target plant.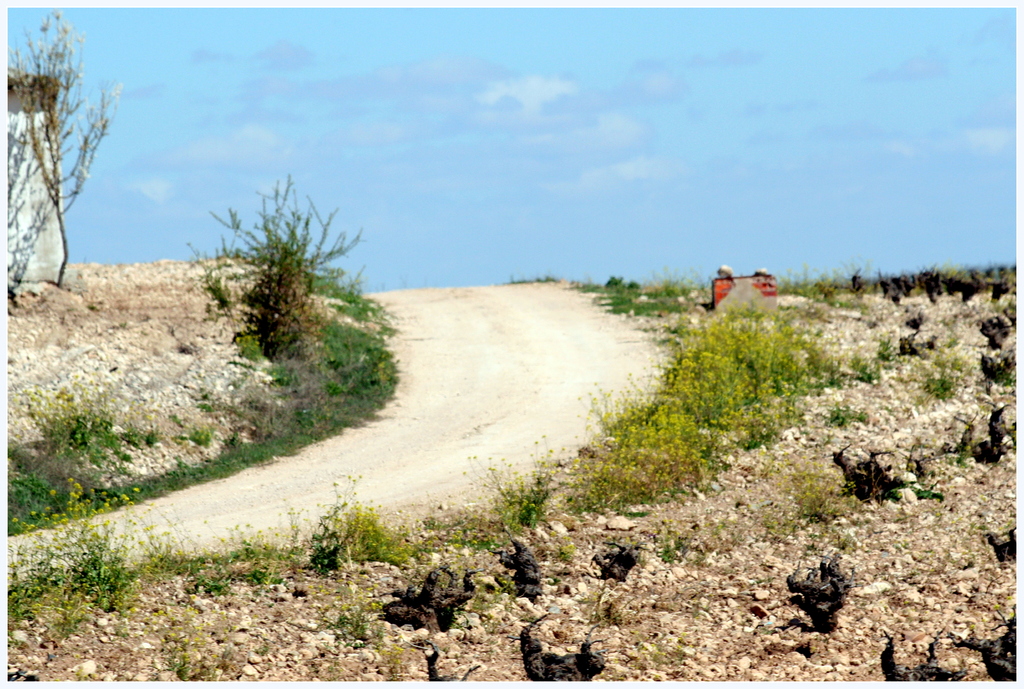
Target region: Rect(829, 407, 860, 423).
